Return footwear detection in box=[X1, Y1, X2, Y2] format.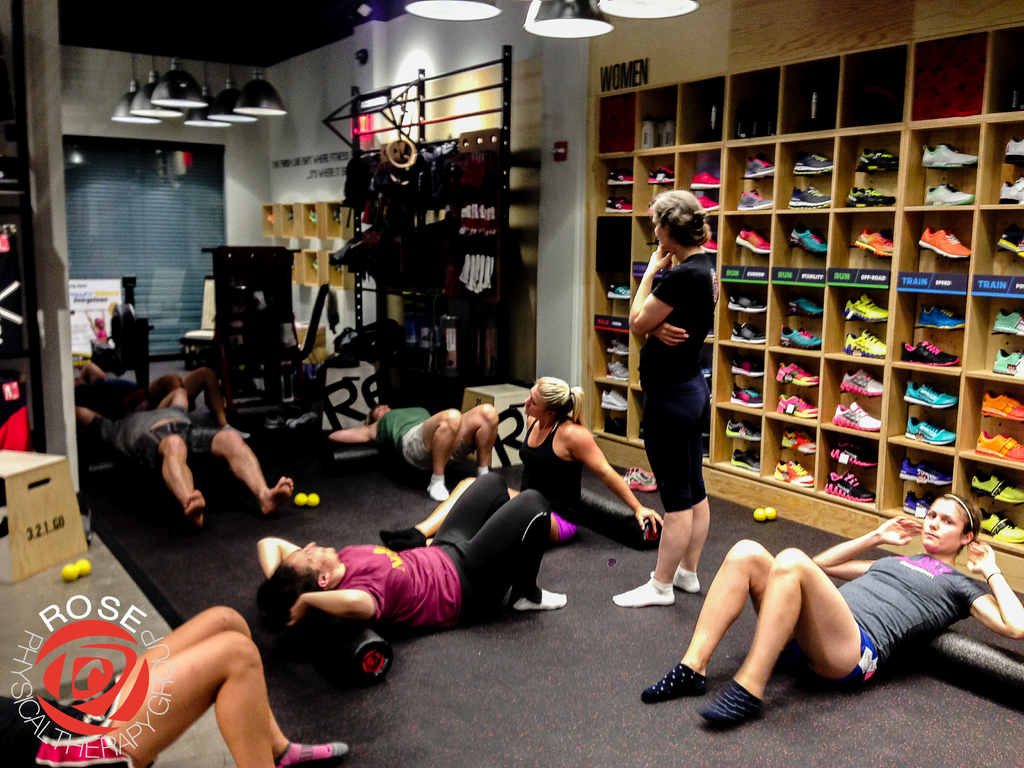
box=[744, 154, 775, 178].
